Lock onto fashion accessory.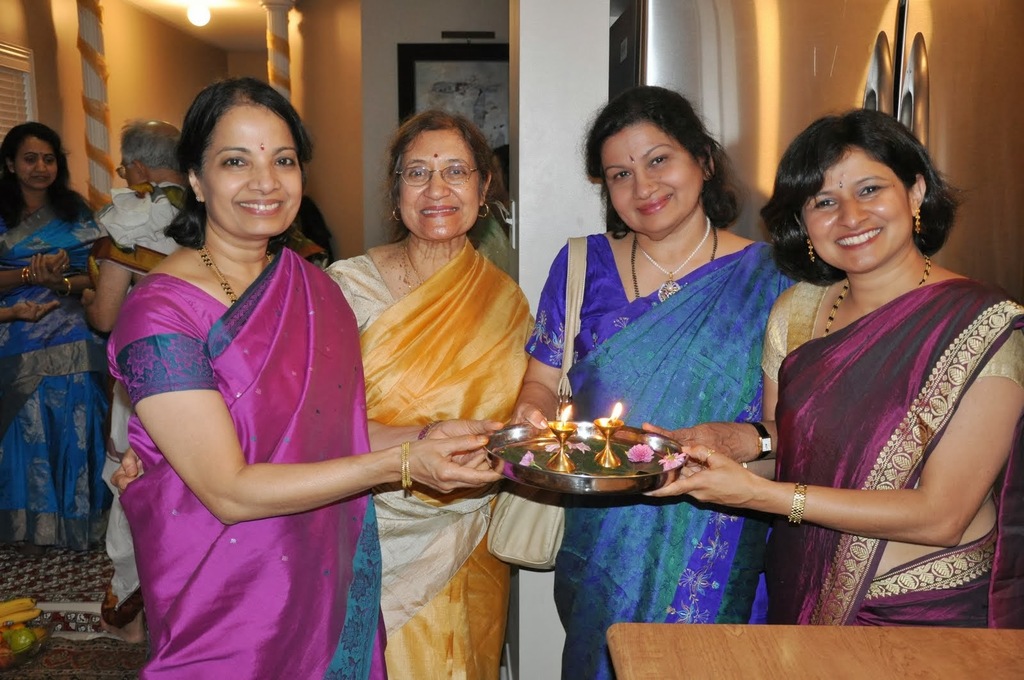
Locked: 31,269,40,280.
